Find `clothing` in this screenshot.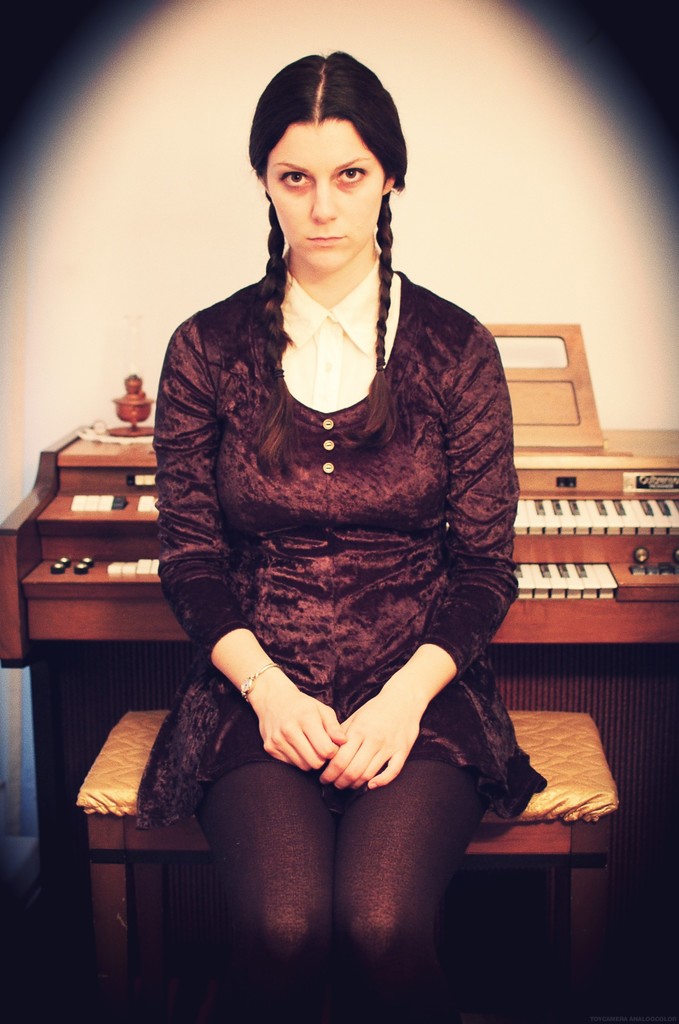
The bounding box for `clothing` is [x1=149, y1=239, x2=550, y2=1023].
